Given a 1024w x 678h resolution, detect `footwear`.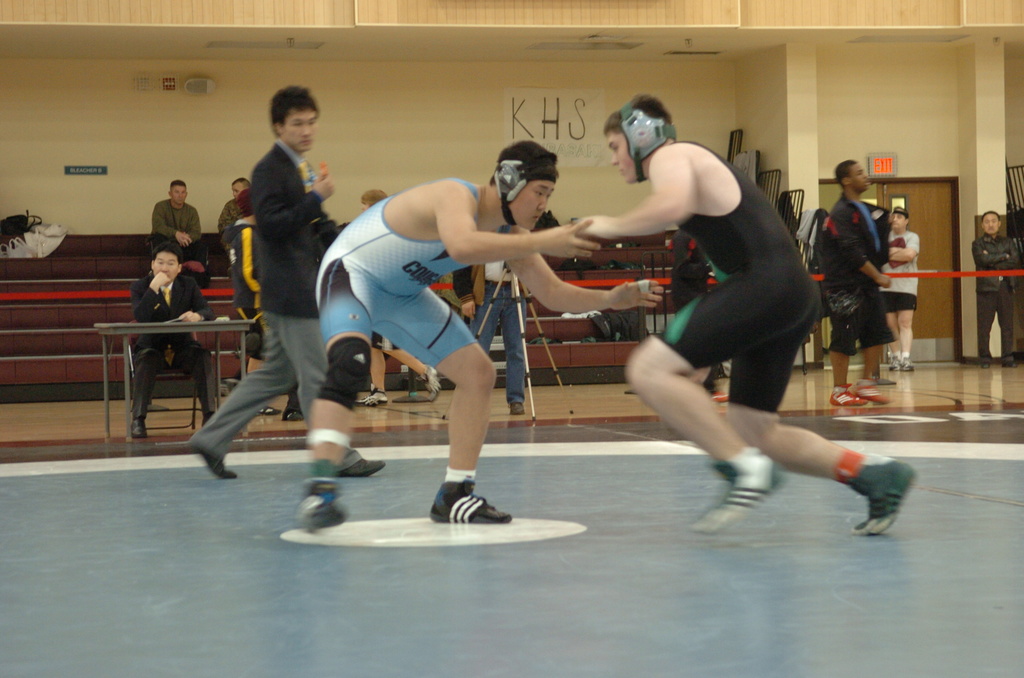
430, 480, 514, 522.
